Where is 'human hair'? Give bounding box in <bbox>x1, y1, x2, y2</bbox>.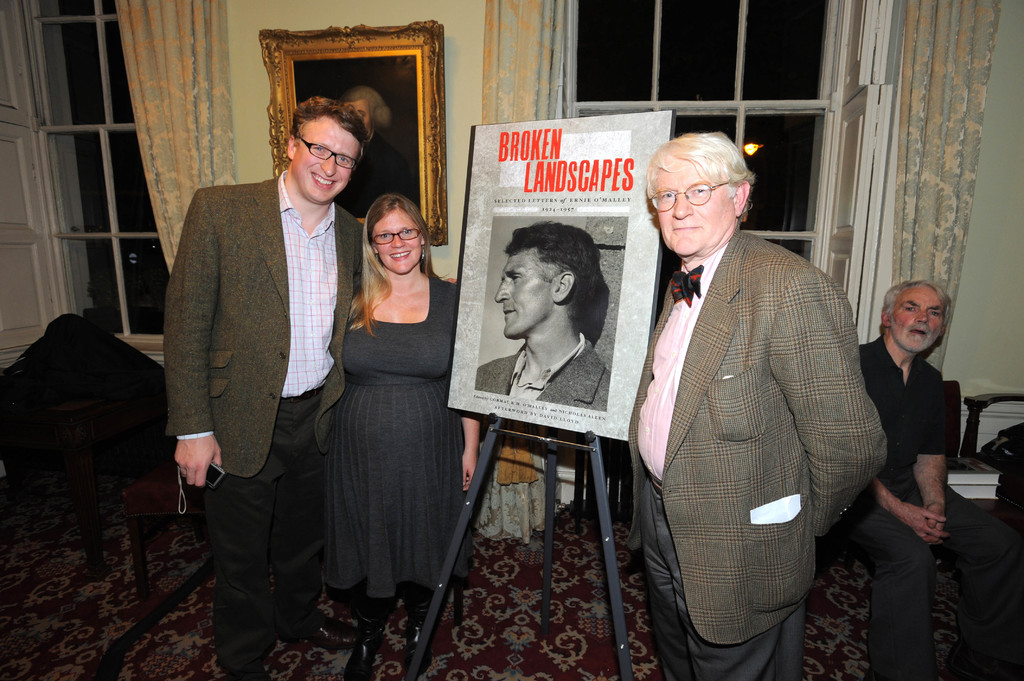
<bbox>885, 277, 952, 334</bbox>.
